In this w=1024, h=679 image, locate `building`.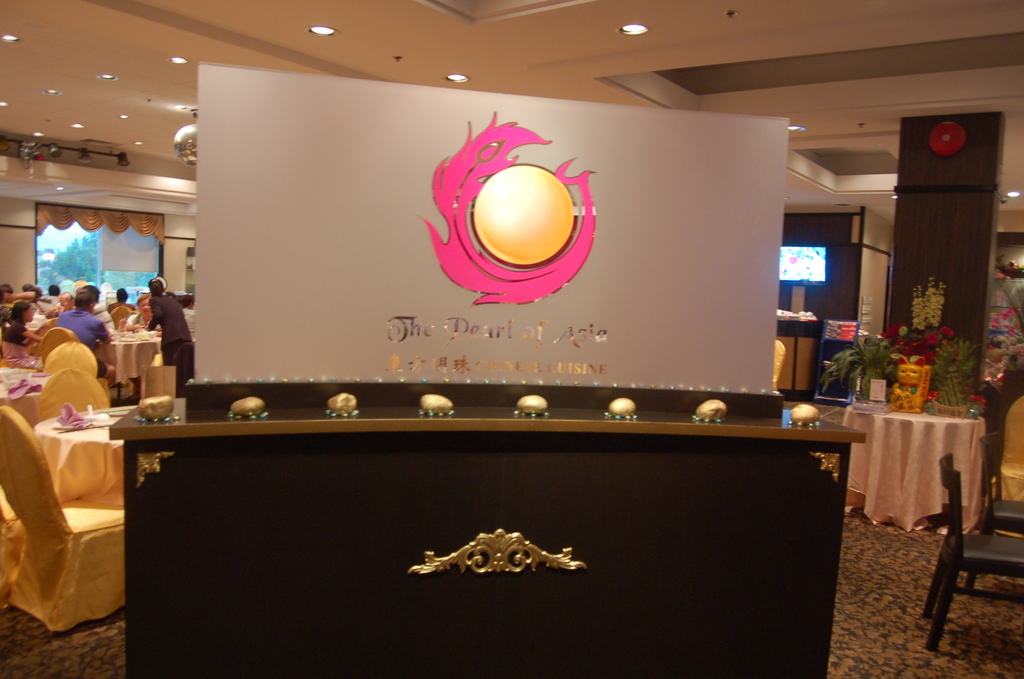
Bounding box: (0, 0, 1022, 678).
